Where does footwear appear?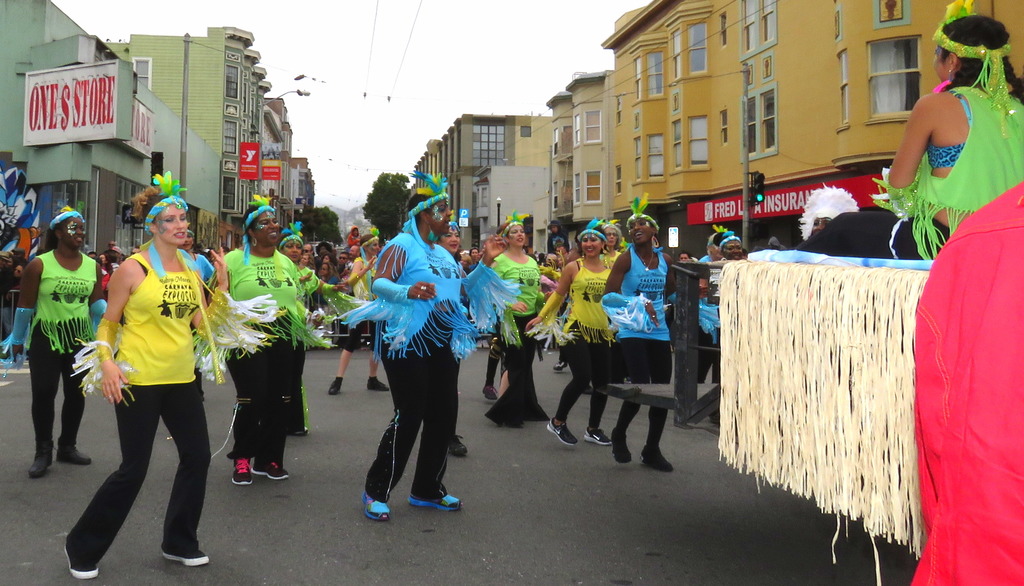
Appears at [228, 466, 251, 484].
